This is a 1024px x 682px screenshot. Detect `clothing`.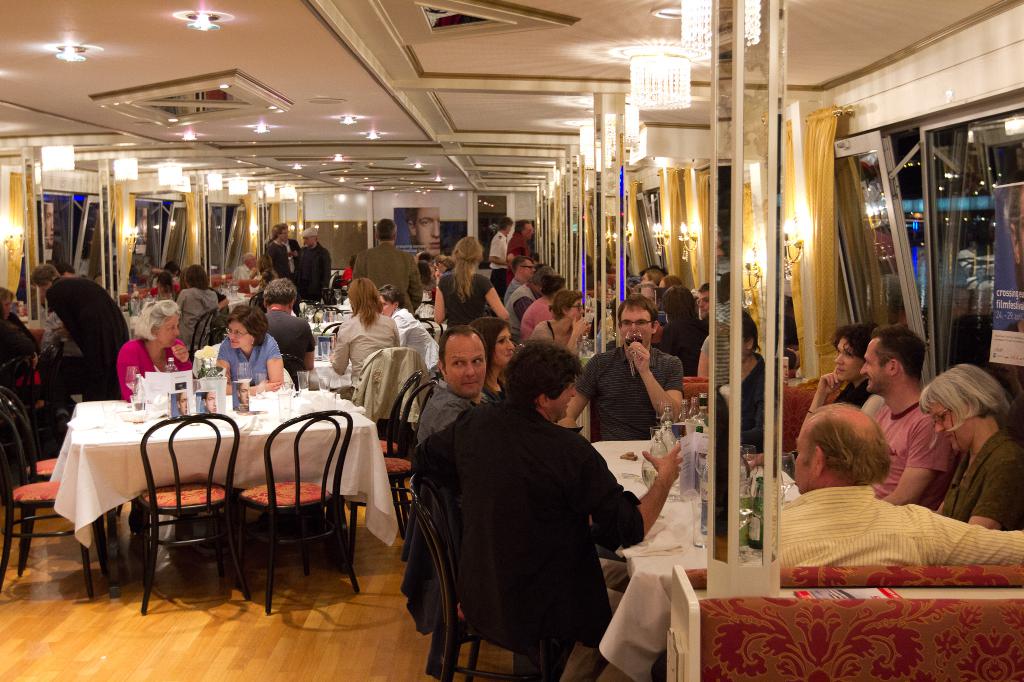
rect(394, 307, 438, 372).
